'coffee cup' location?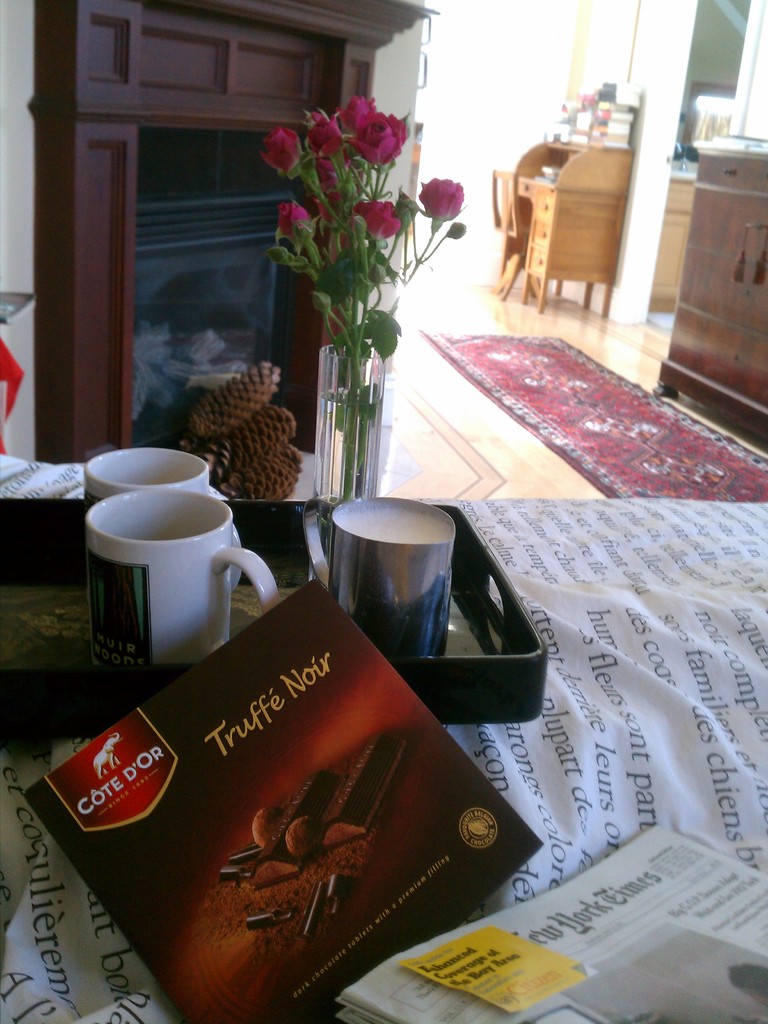
<bbox>76, 486, 279, 682</bbox>
